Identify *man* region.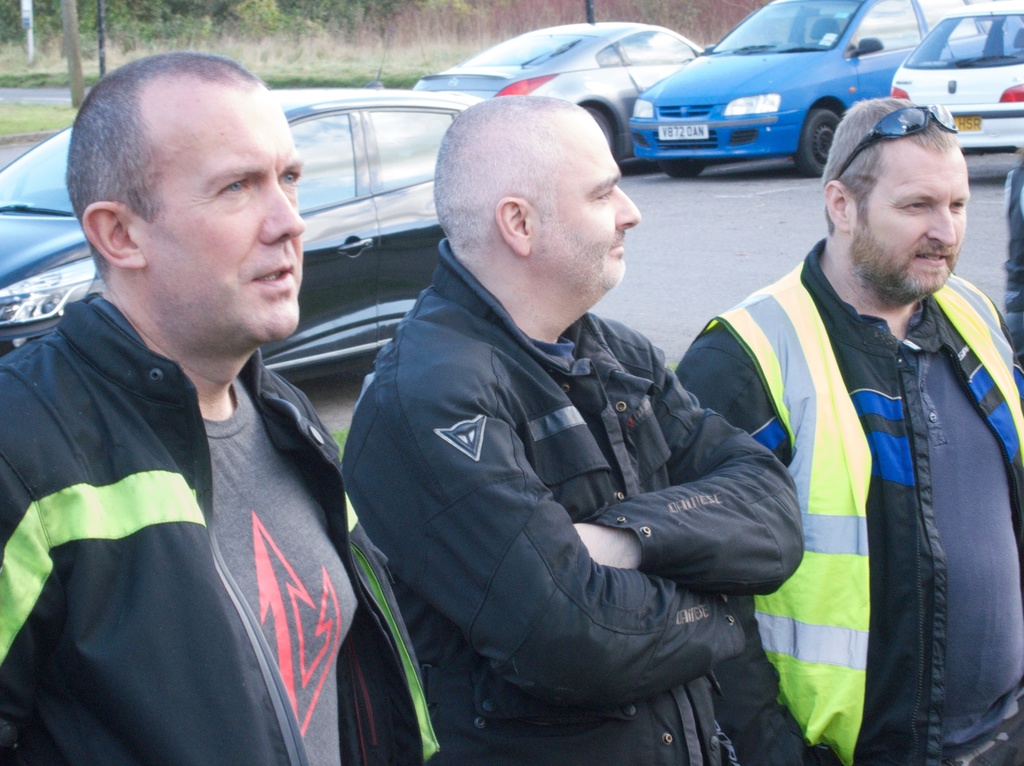
Region: region(669, 101, 1023, 765).
